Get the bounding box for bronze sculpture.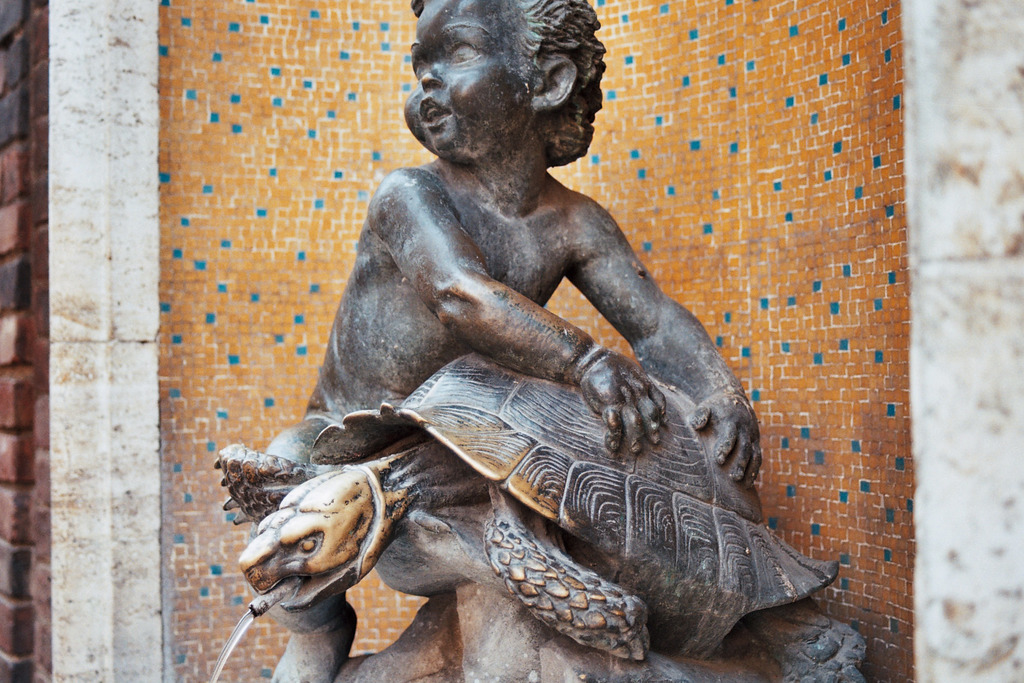
Rect(225, 37, 845, 676).
